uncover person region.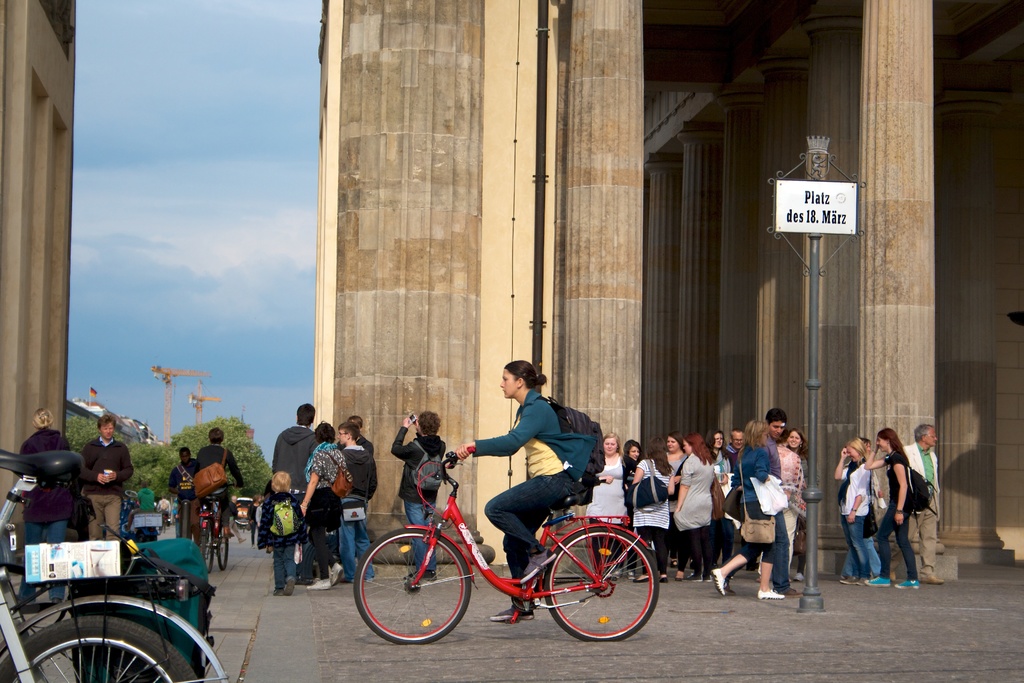
Uncovered: {"x1": 157, "y1": 493, "x2": 172, "y2": 531}.
